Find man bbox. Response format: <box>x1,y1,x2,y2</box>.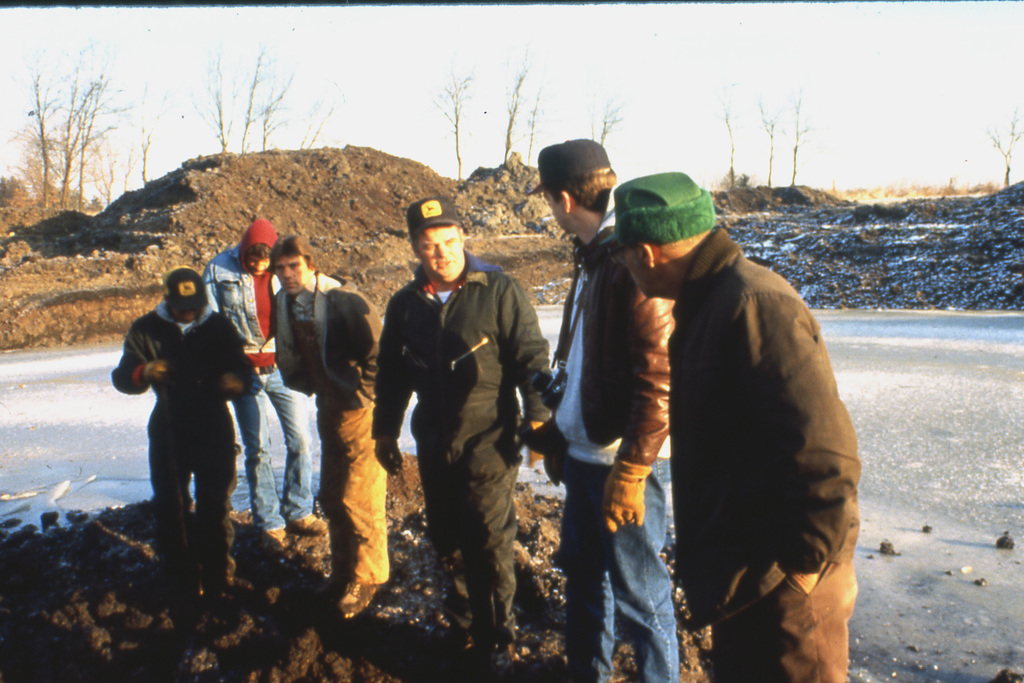
<box>259,228,388,613</box>.
